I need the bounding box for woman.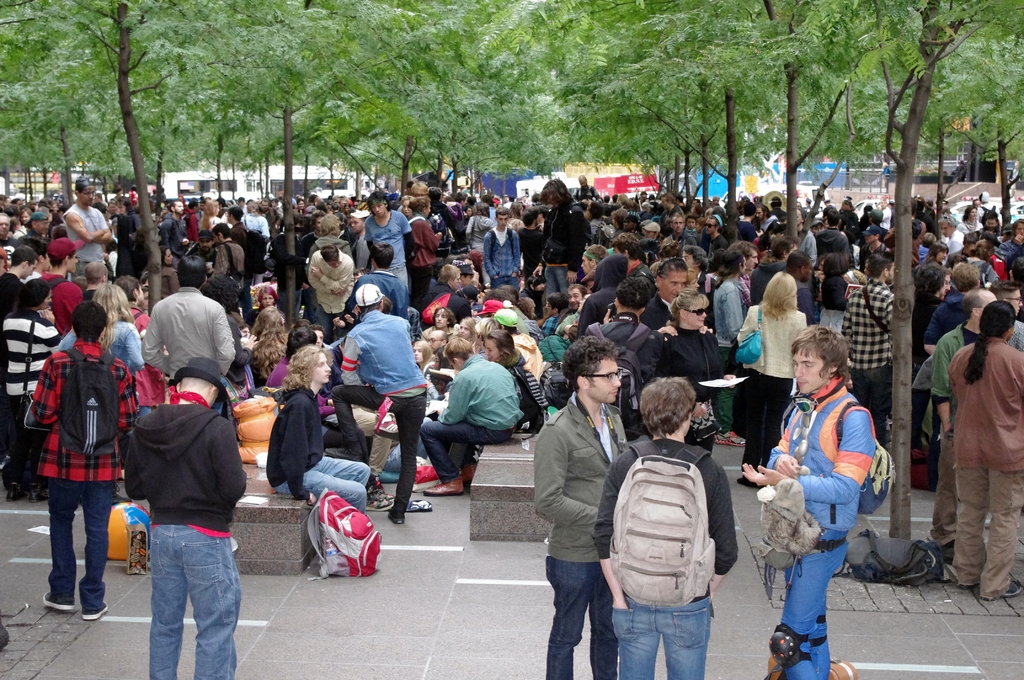
Here it is: pyautogui.locateOnScreen(466, 202, 494, 289).
